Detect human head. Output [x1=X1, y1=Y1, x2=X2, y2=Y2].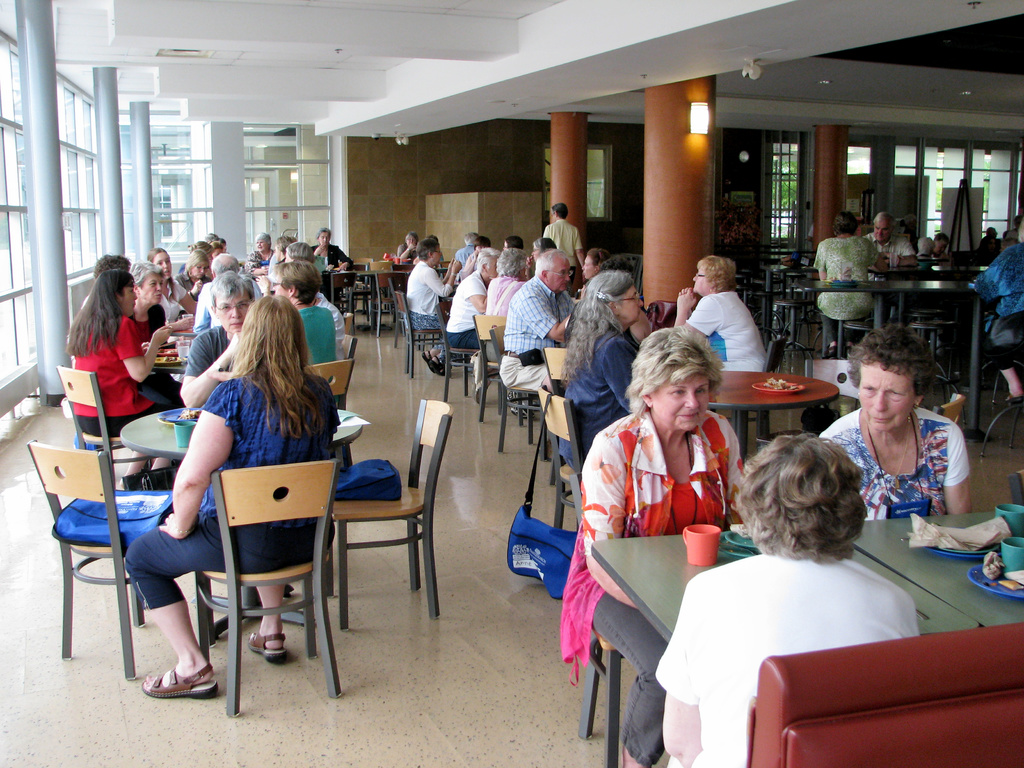
[x1=850, y1=324, x2=932, y2=436].
